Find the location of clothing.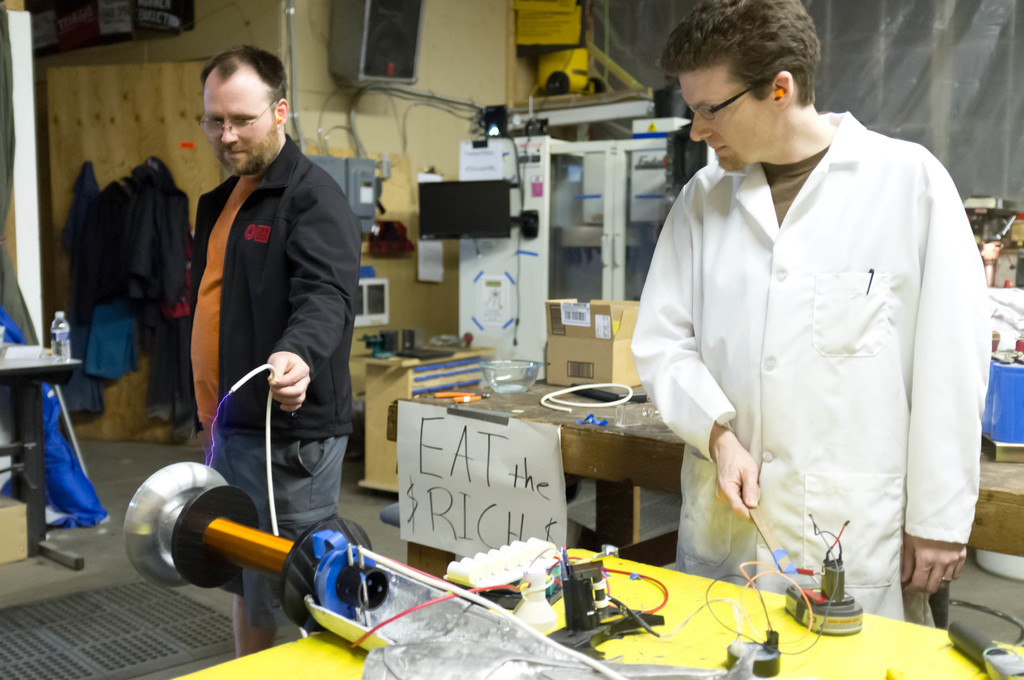
Location: bbox=[146, 230, 201, 436].
